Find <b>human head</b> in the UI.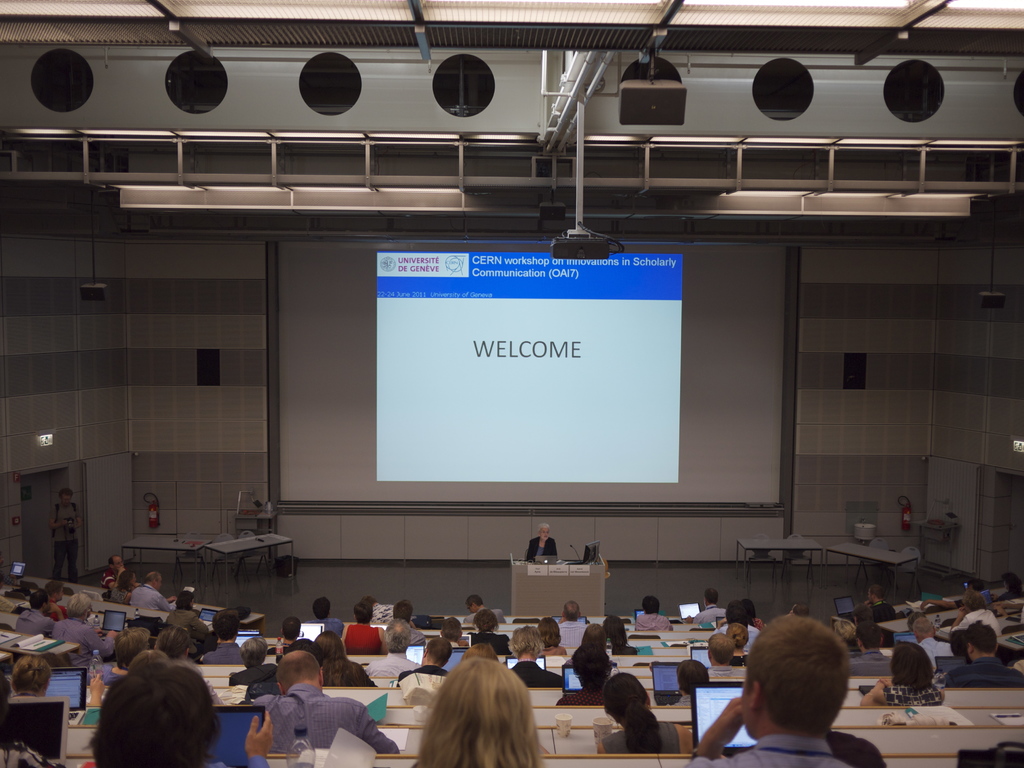
UI element at <bbox>965, 623, 997, 658</bbox>.
